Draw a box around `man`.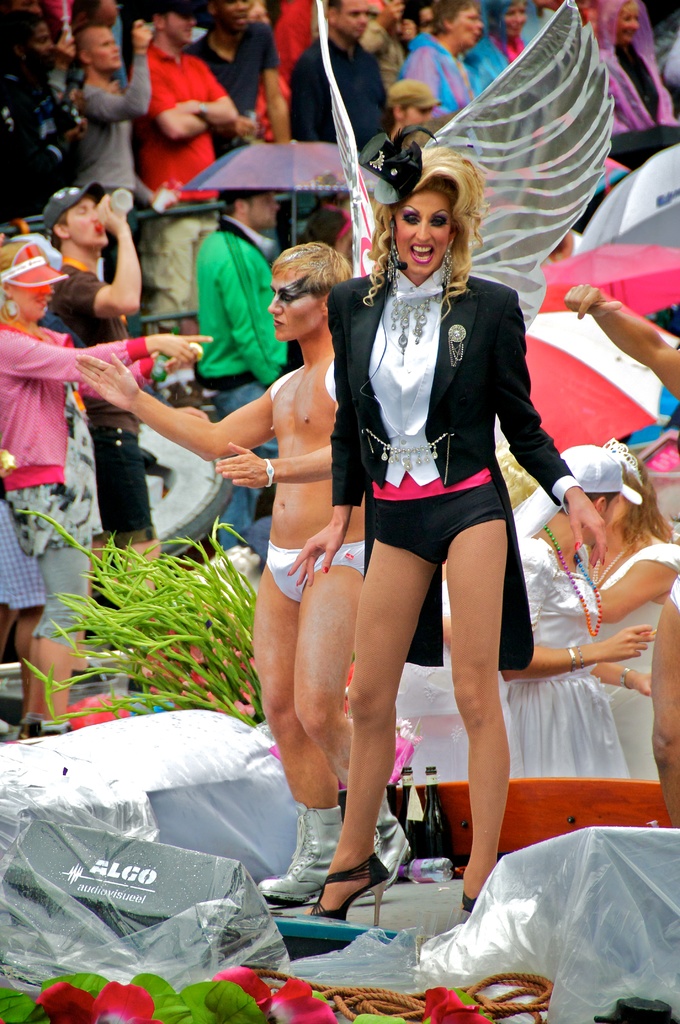
left=289, top=0, right=391, bottom=155.
